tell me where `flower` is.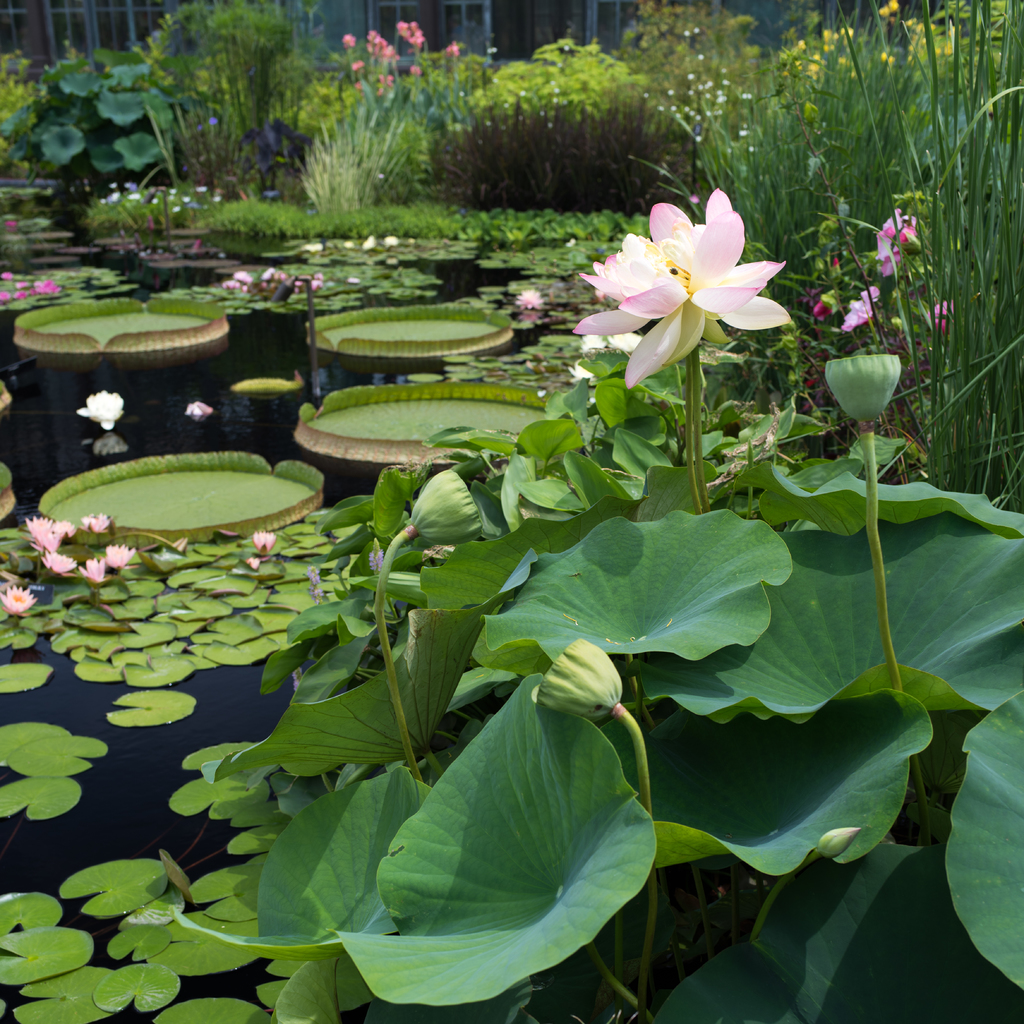
`flower` is at 303/559/328/593.
